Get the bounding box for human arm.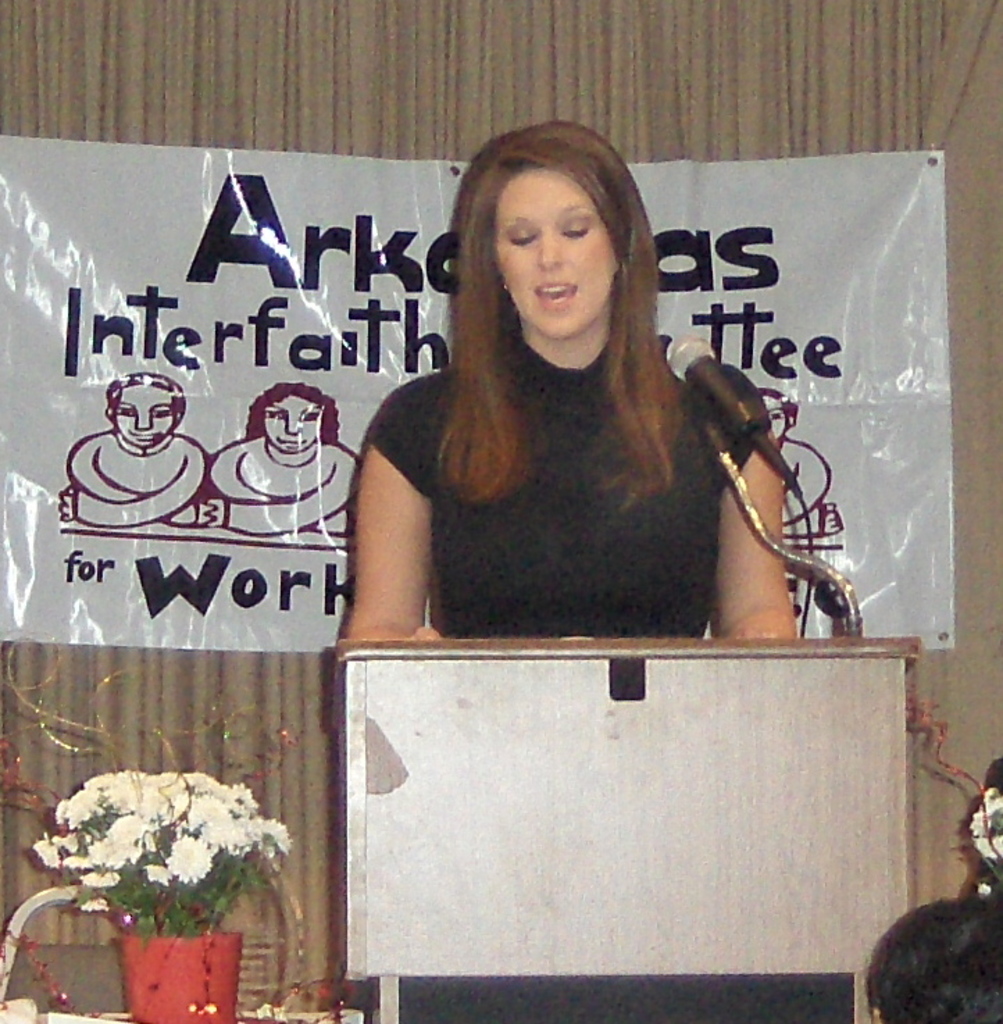
{"x1": 706, "y1": 425, "x2": 799, "y2": 645}.
